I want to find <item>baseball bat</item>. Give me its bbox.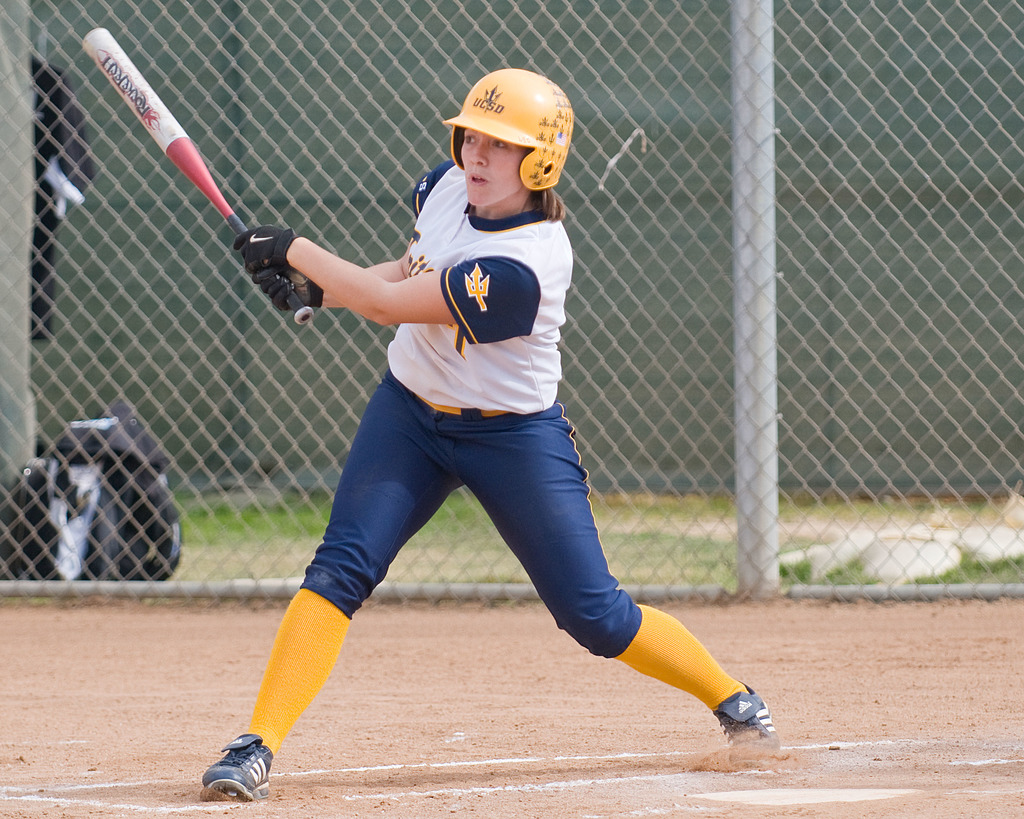
pyautogui.locateOnScreen(82, 25, 314, 326).
